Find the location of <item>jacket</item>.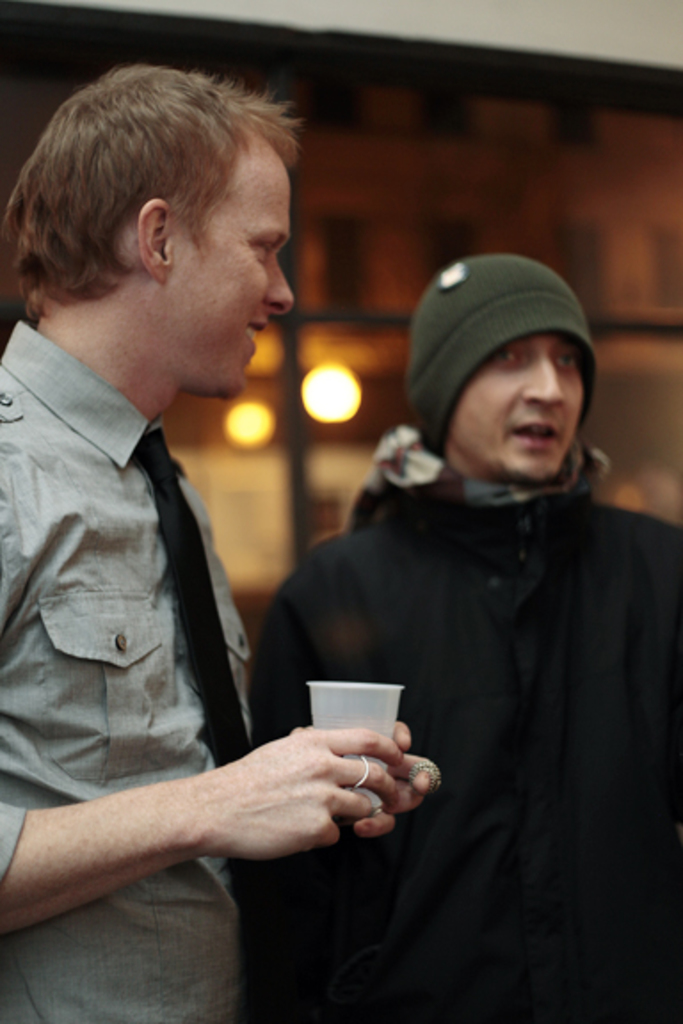
Location: <box>194,336,660,987</box>.
